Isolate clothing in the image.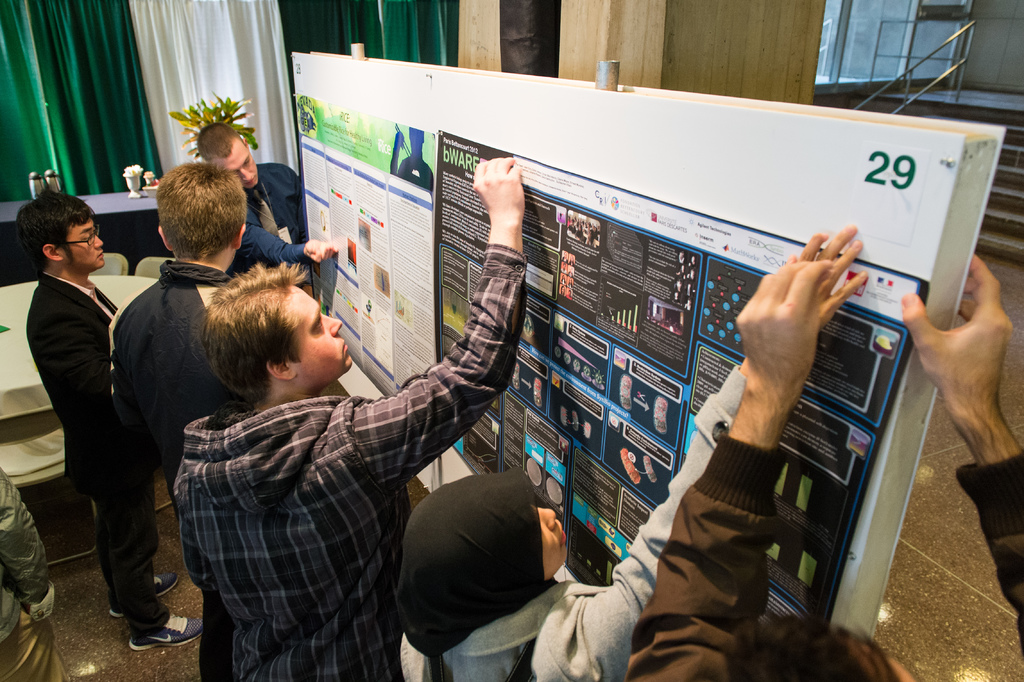
Isolated region: <region>623, 432, 1023, 681</region>.
